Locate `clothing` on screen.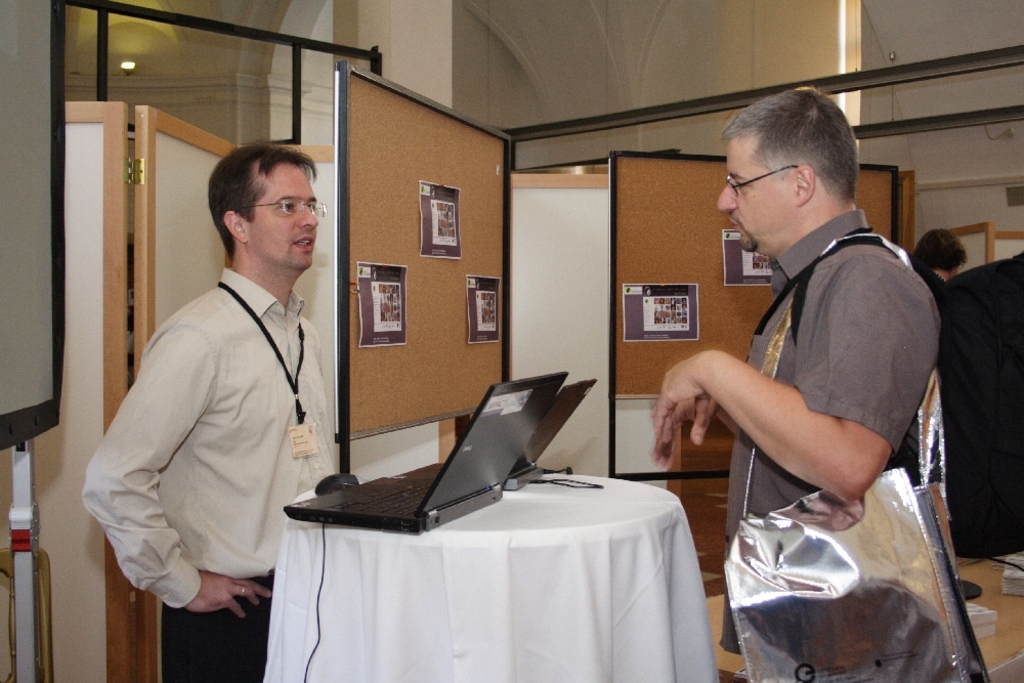
On screen at bbox(75, 263, 330, 682).
